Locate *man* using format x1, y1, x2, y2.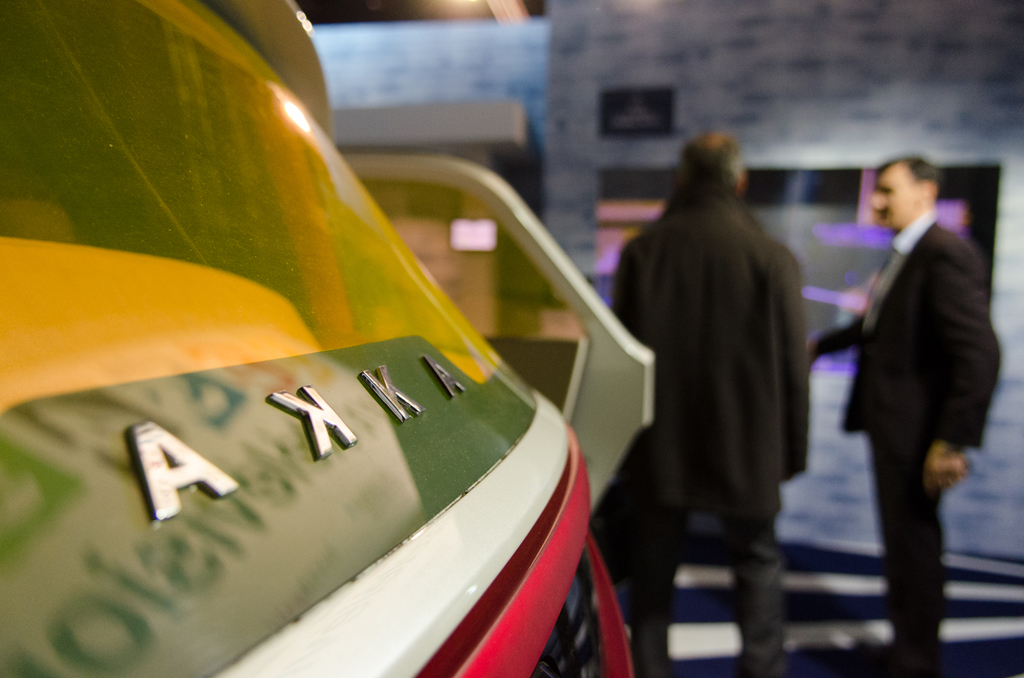
618, 130, 828, 677.
